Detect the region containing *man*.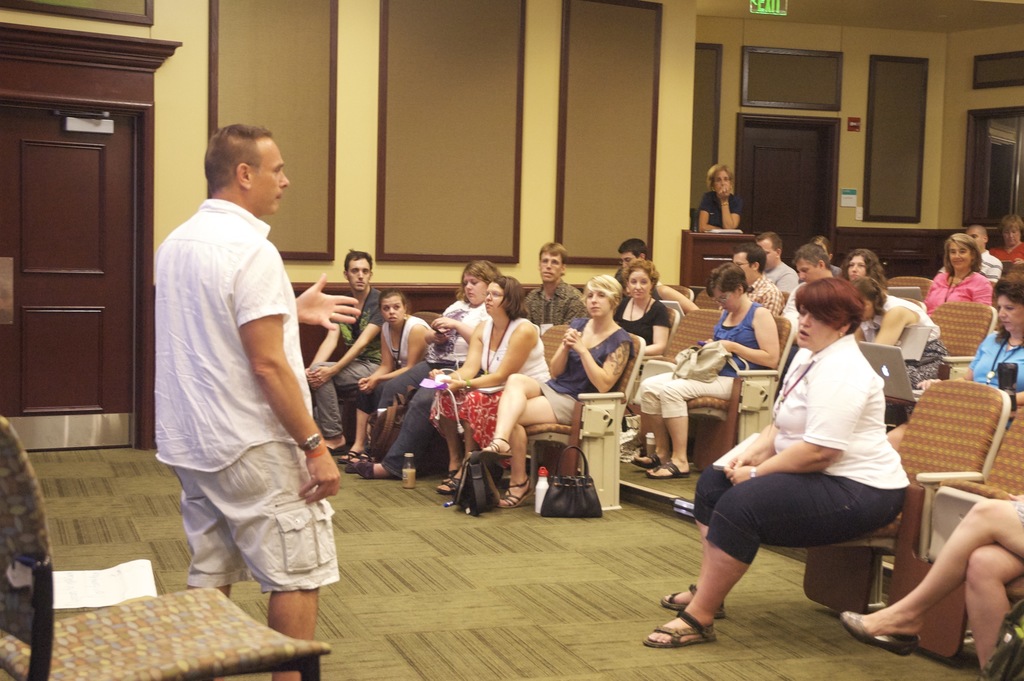
l=755, t=230, r=800, b=310.
